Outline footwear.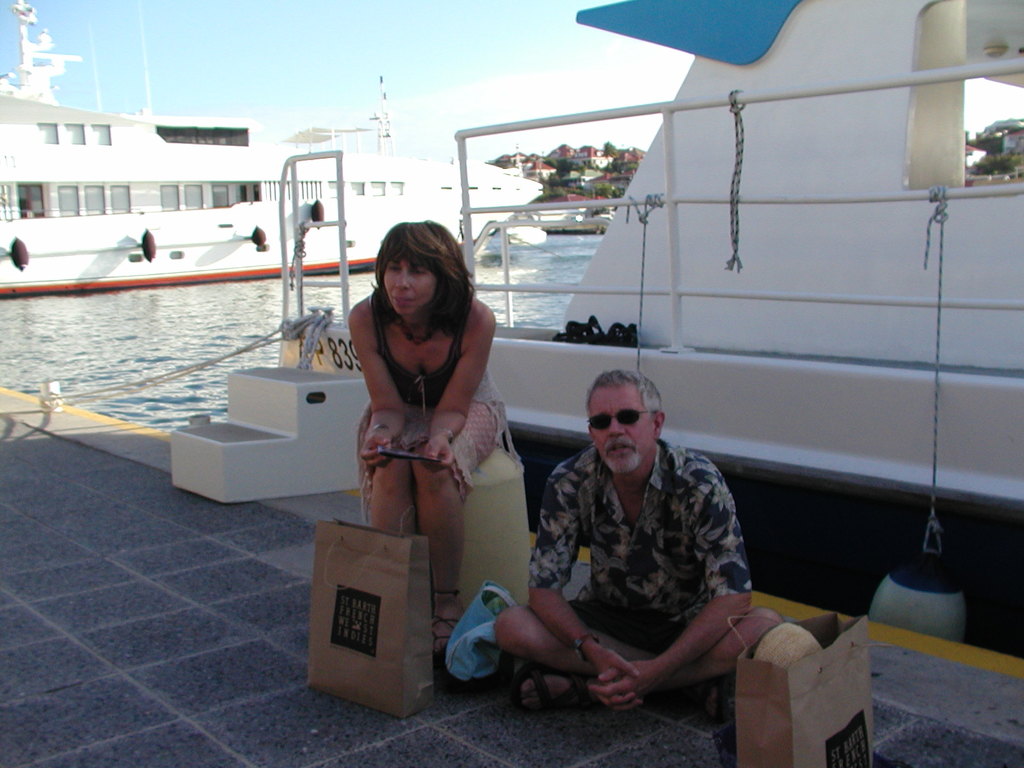
Outline: 504:664:593:713.
